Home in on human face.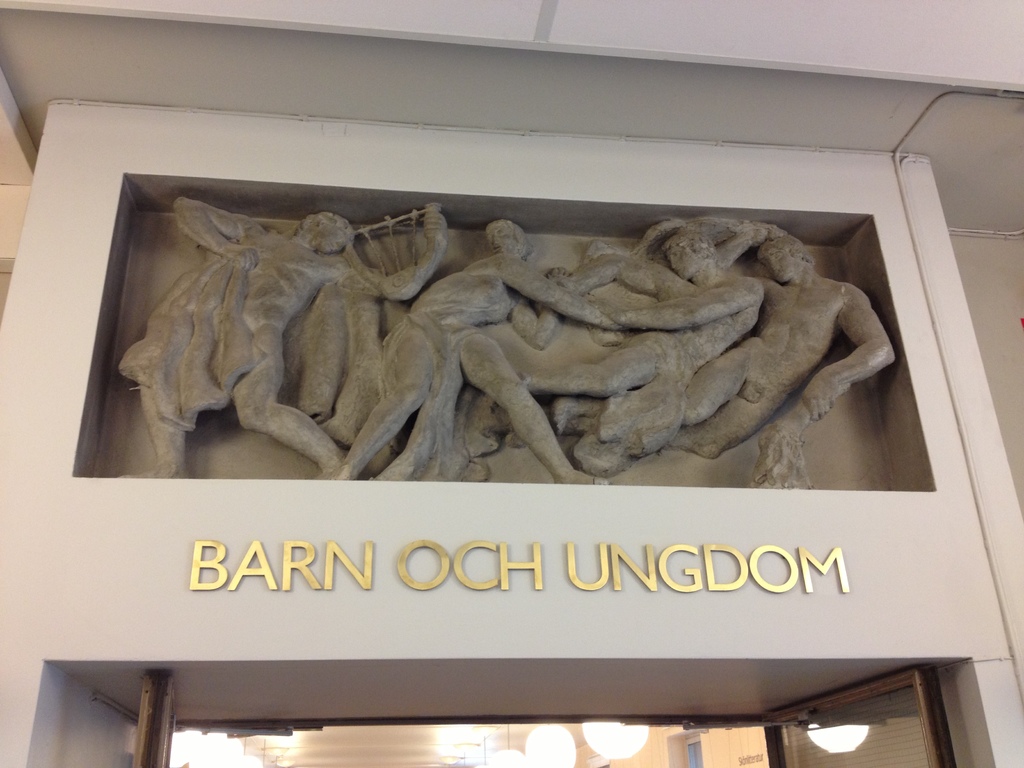
Homed in at (x1=768, y1=248, x2=801, y2=281).
